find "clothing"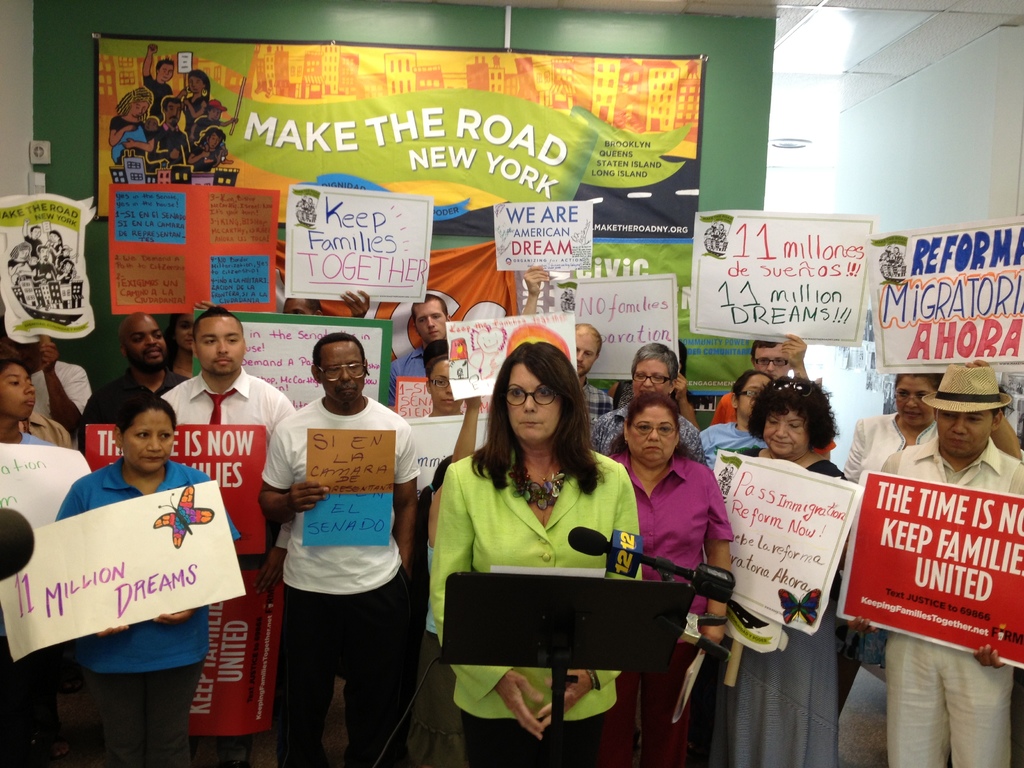
<bbox>600, 446, 735, 767</bbox>
